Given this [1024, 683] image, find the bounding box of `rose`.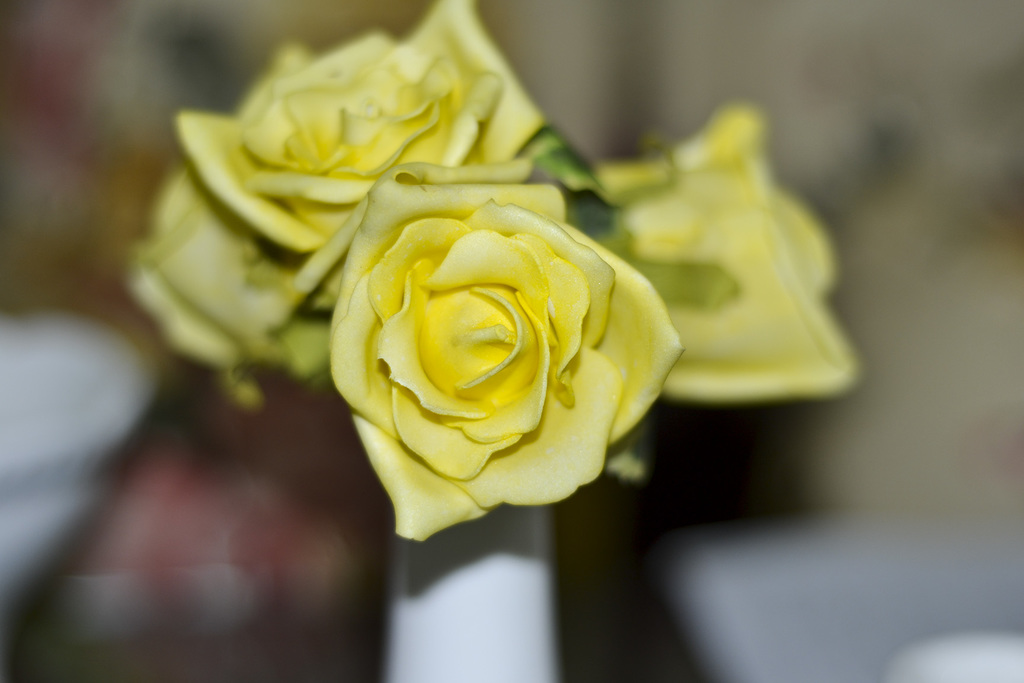
detection(580, 101, 867, 401).
